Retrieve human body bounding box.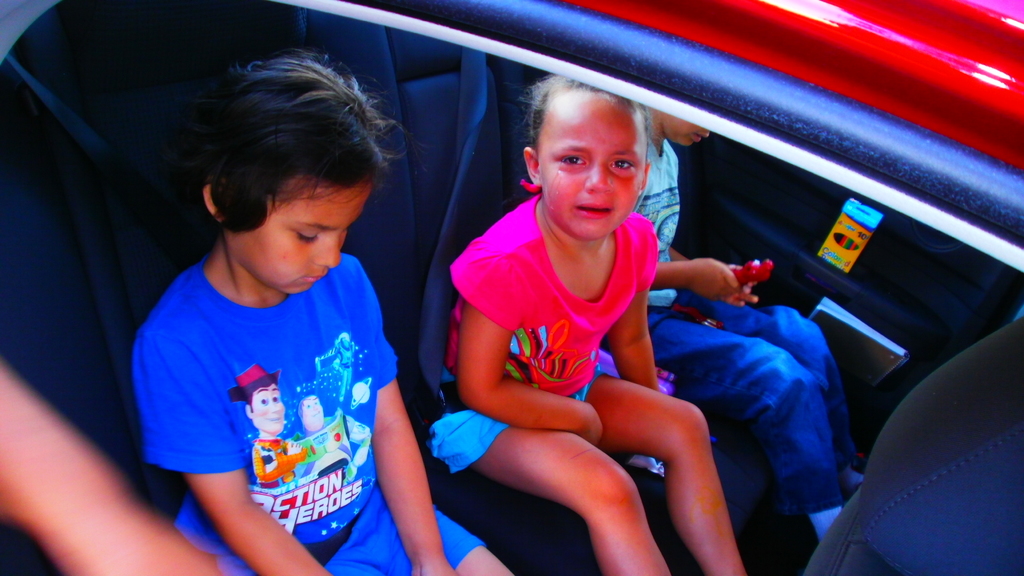
Bounding box: detection(134, 45, 514, 575).
